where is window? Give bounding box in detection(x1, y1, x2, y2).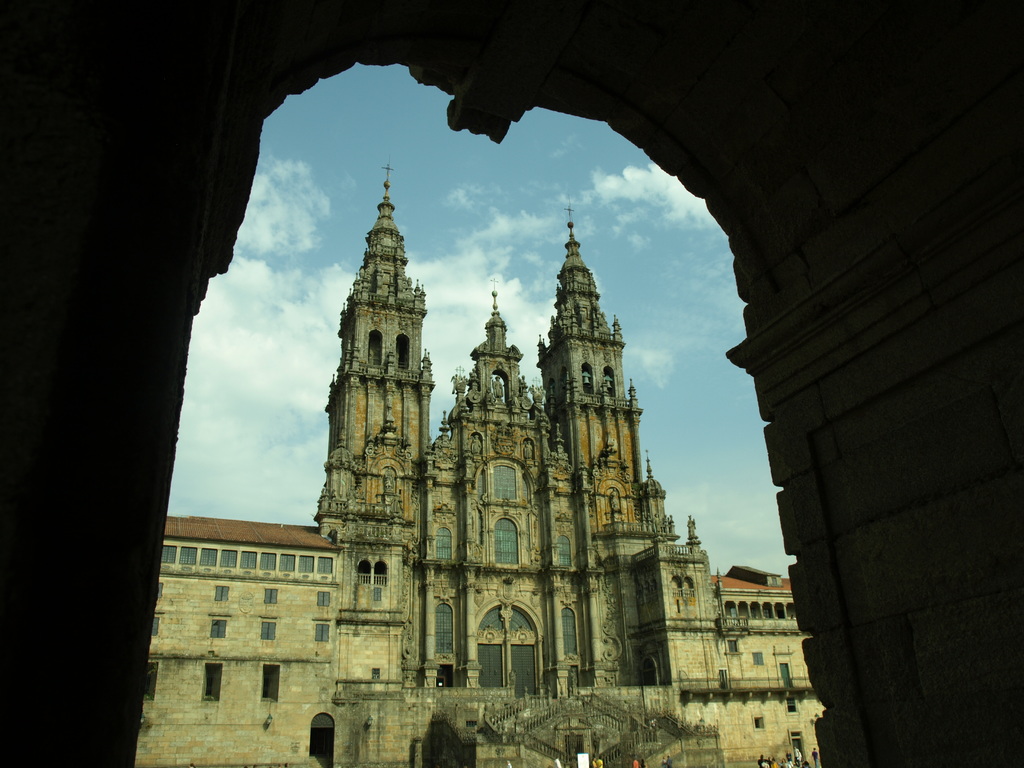
detection(152, 616, 160, 637).
